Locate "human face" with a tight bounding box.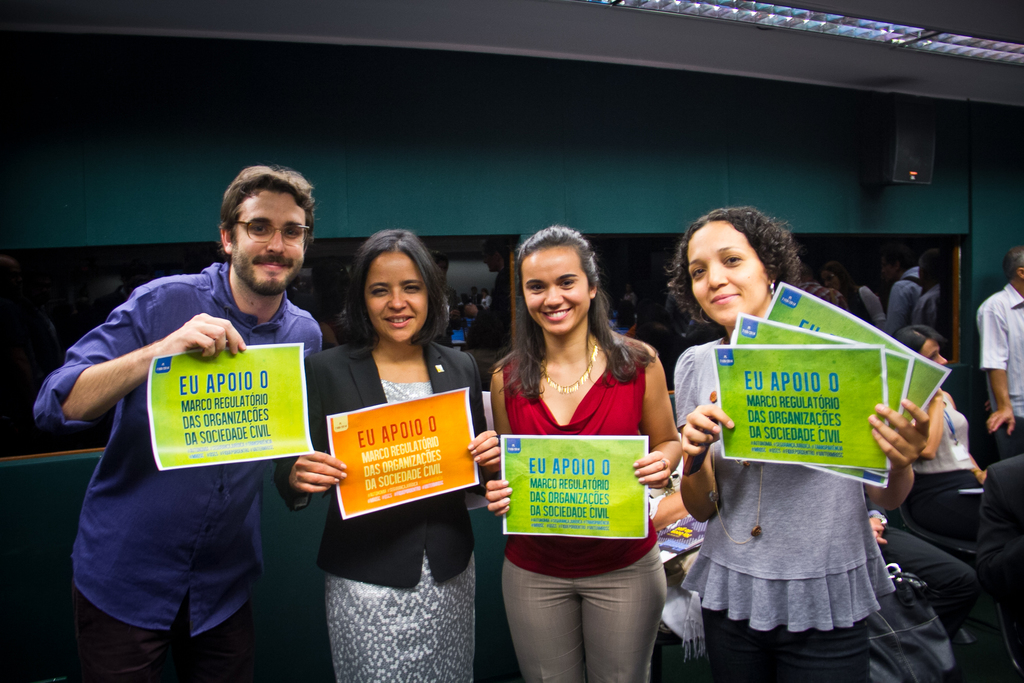
bbox(360, 255, 428, 344).
